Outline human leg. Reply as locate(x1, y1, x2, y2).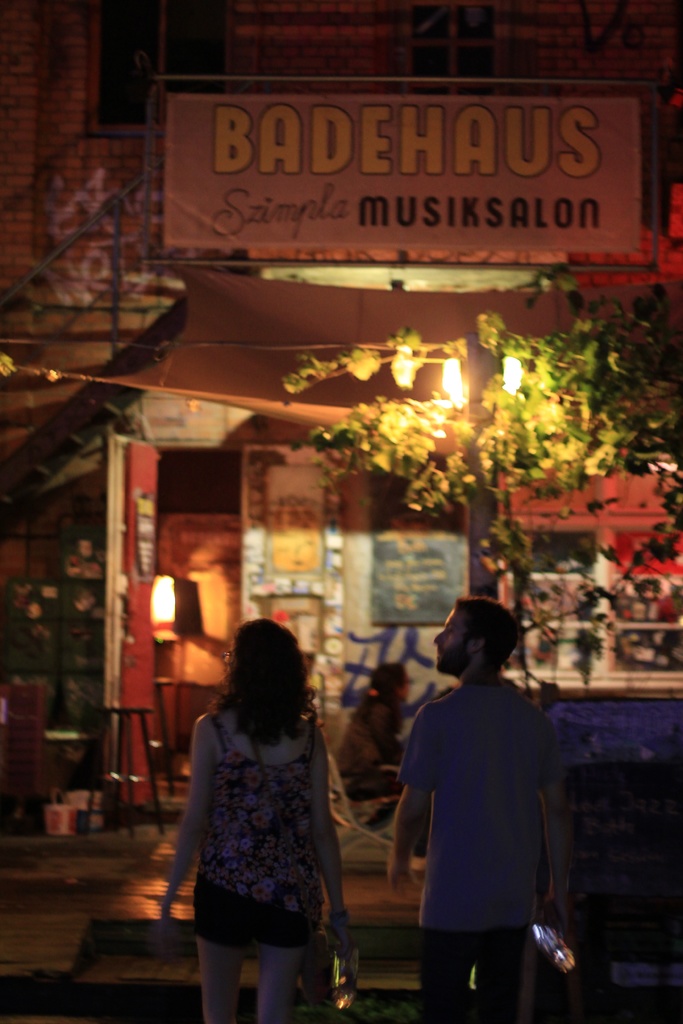
locate(413, 922, 470, 1020).
